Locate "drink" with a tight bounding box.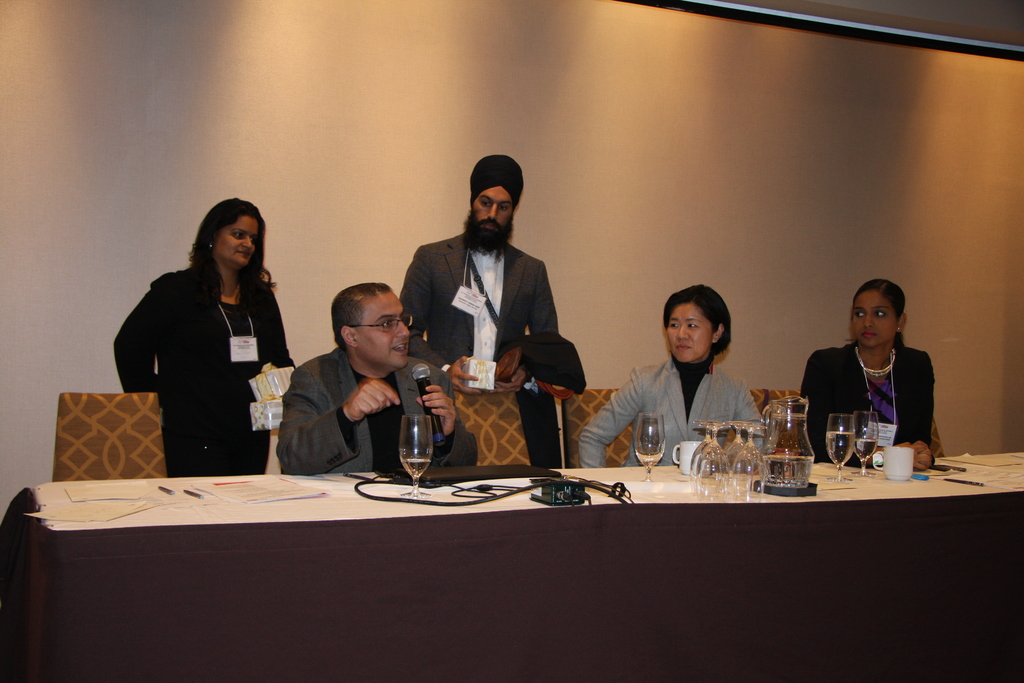
box(636, 447, 664, 465).
